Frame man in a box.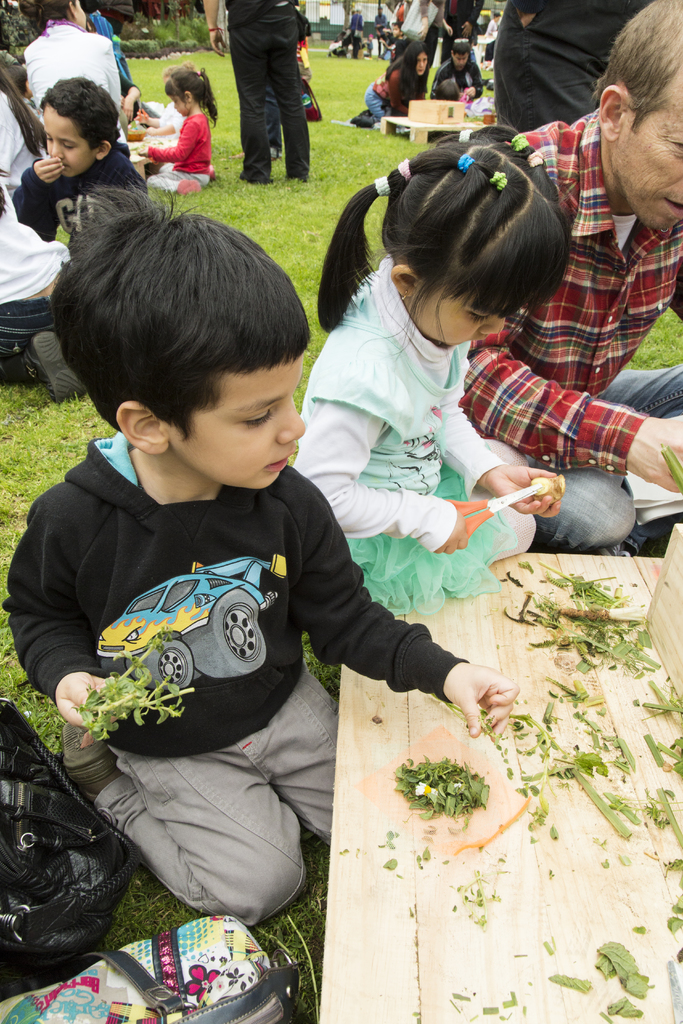
<region>213, 0, 325, 180</region>.
